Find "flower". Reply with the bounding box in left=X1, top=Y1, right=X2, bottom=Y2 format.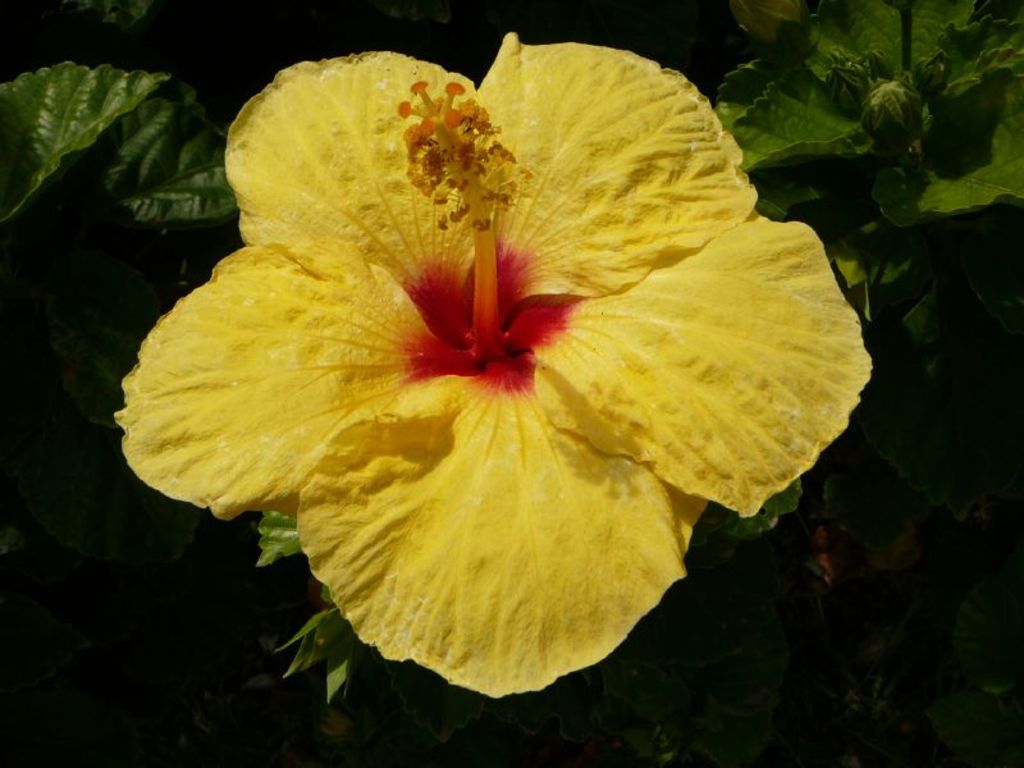
left=125, top=10, right=844, bottom=701.
